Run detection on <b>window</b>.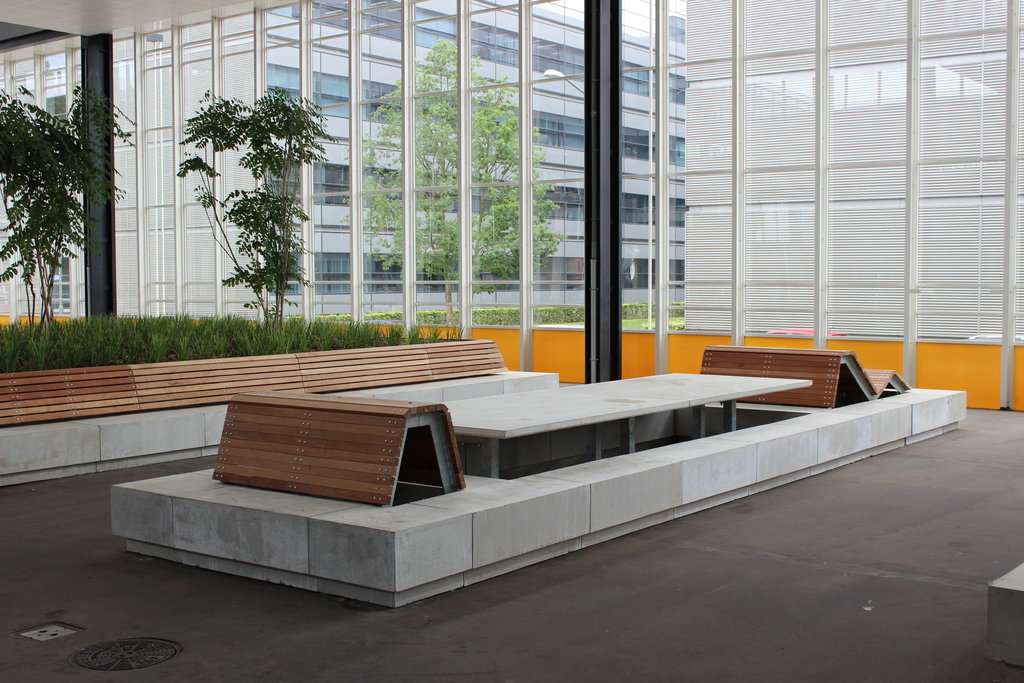
Result: crop(662, 14, 684, 42).
